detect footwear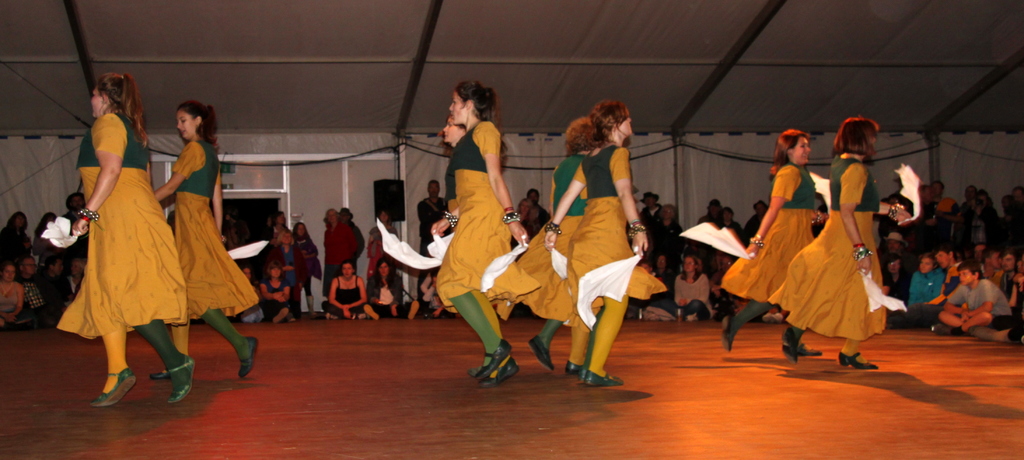
[273, 308, 289, 324]
